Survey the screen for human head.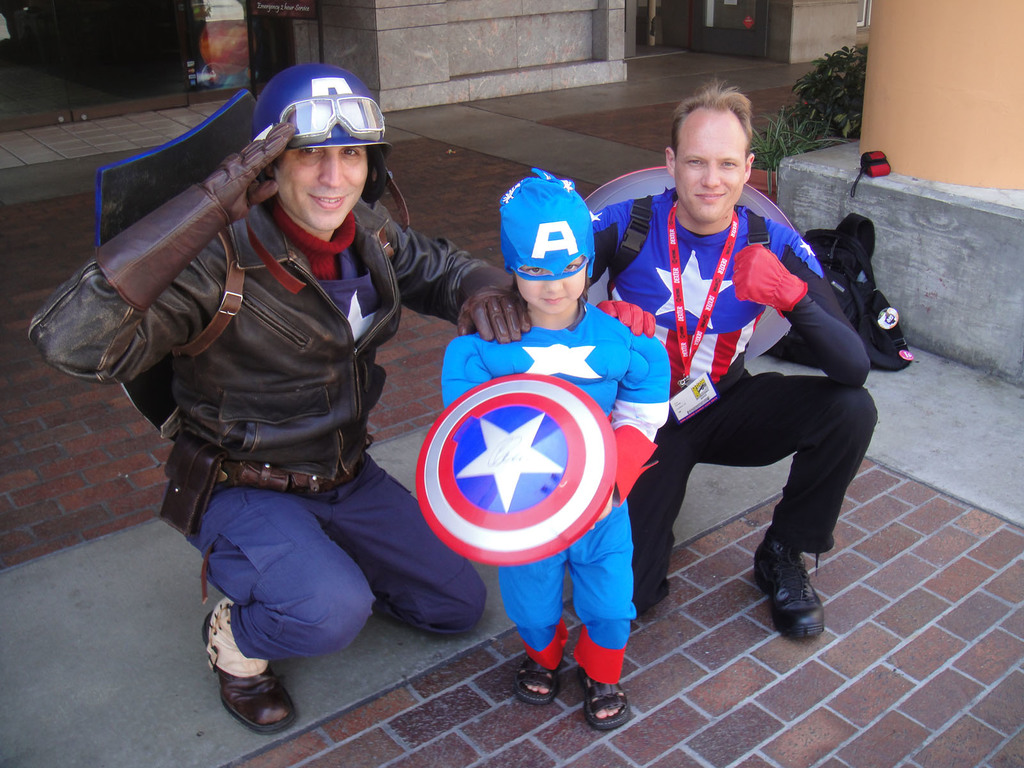
Survey found: (left=497, top=175, right=592, bottom=312).
